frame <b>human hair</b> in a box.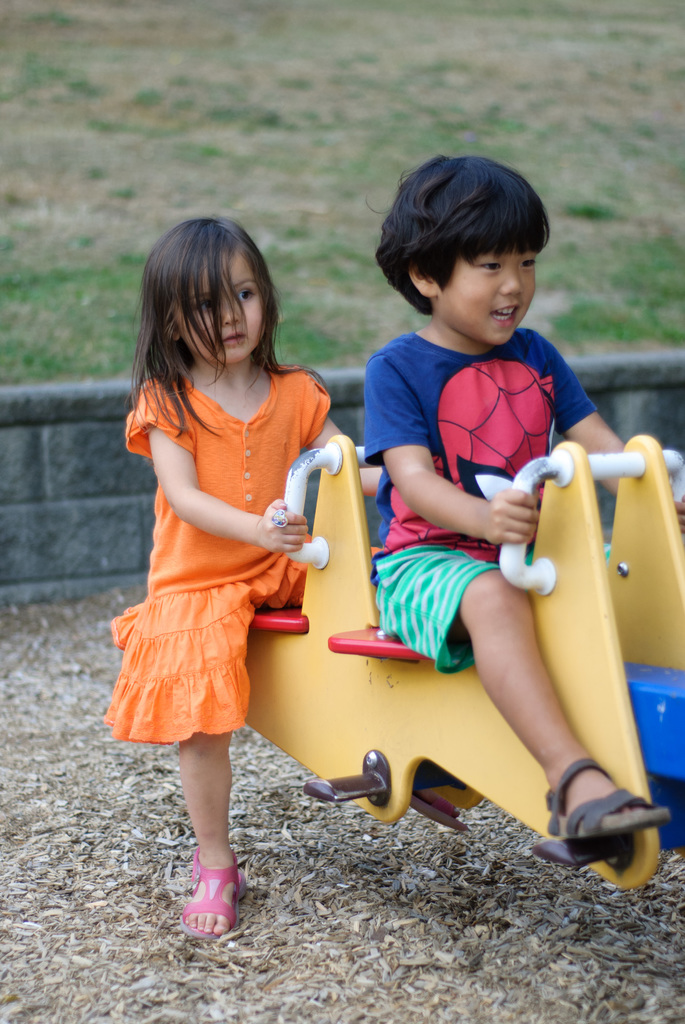
375,154,554,316.
